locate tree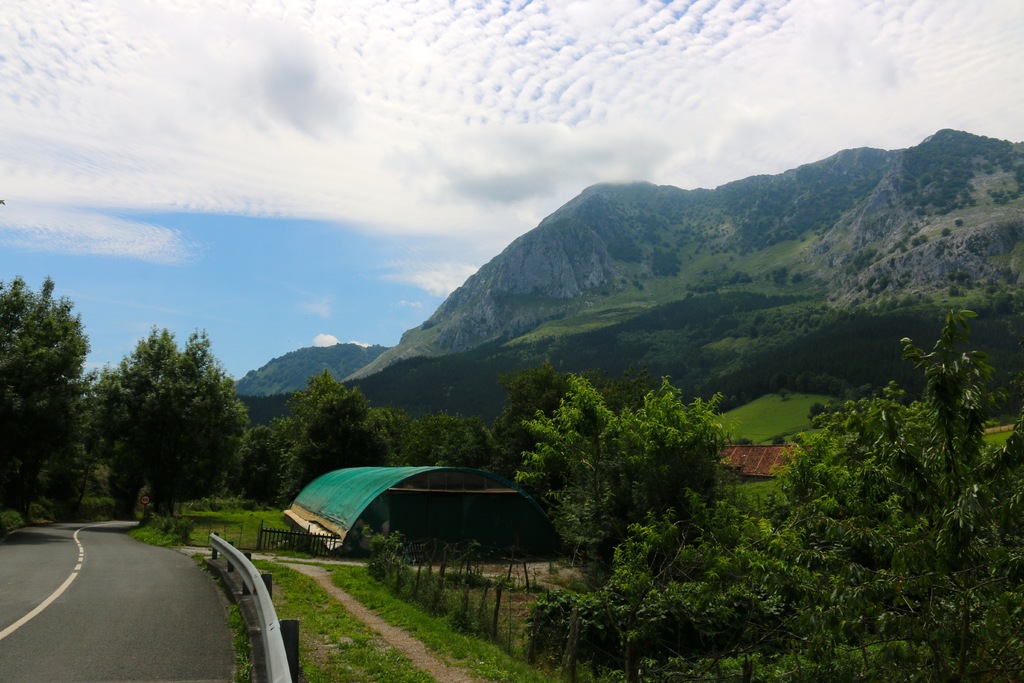
l=3, t=269, r=87, b=504
